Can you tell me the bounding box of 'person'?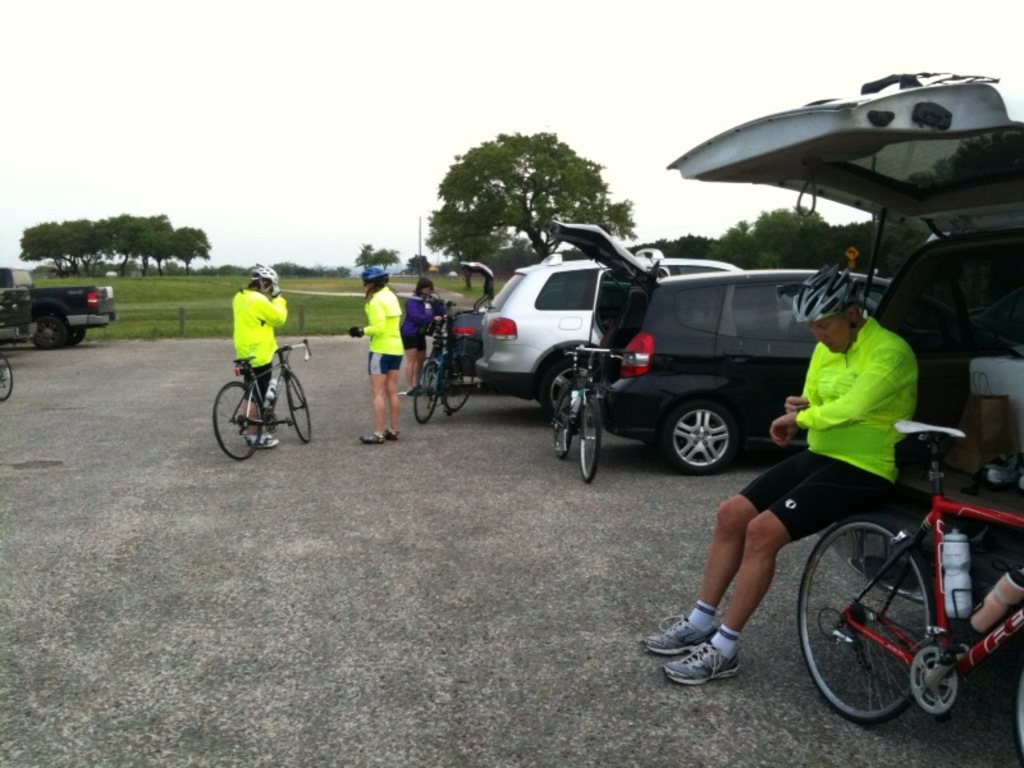
209:266:298:457.
